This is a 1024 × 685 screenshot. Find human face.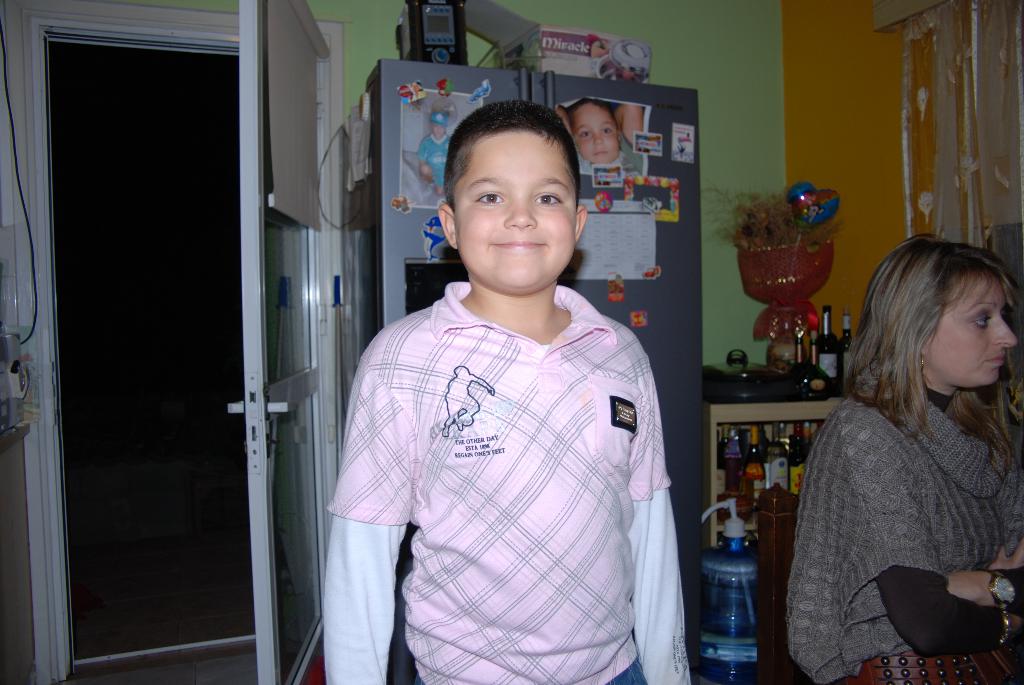
Bounding box: x1=572, y1=101, x2=620, y2=162.
